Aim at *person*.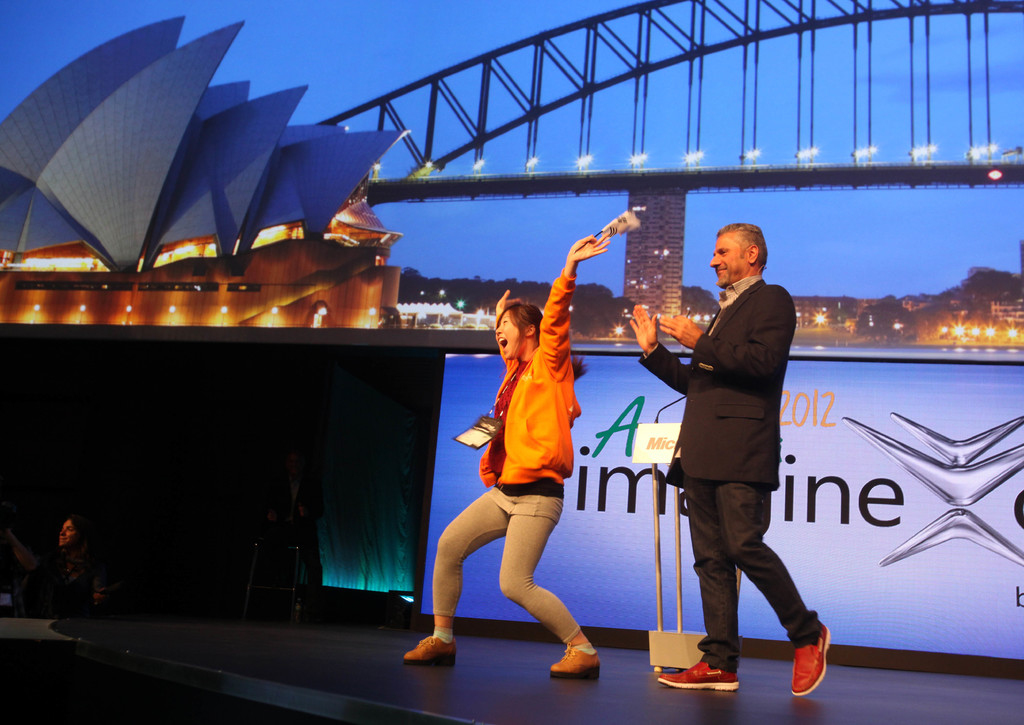
Aimed at 628 218 834 700.
